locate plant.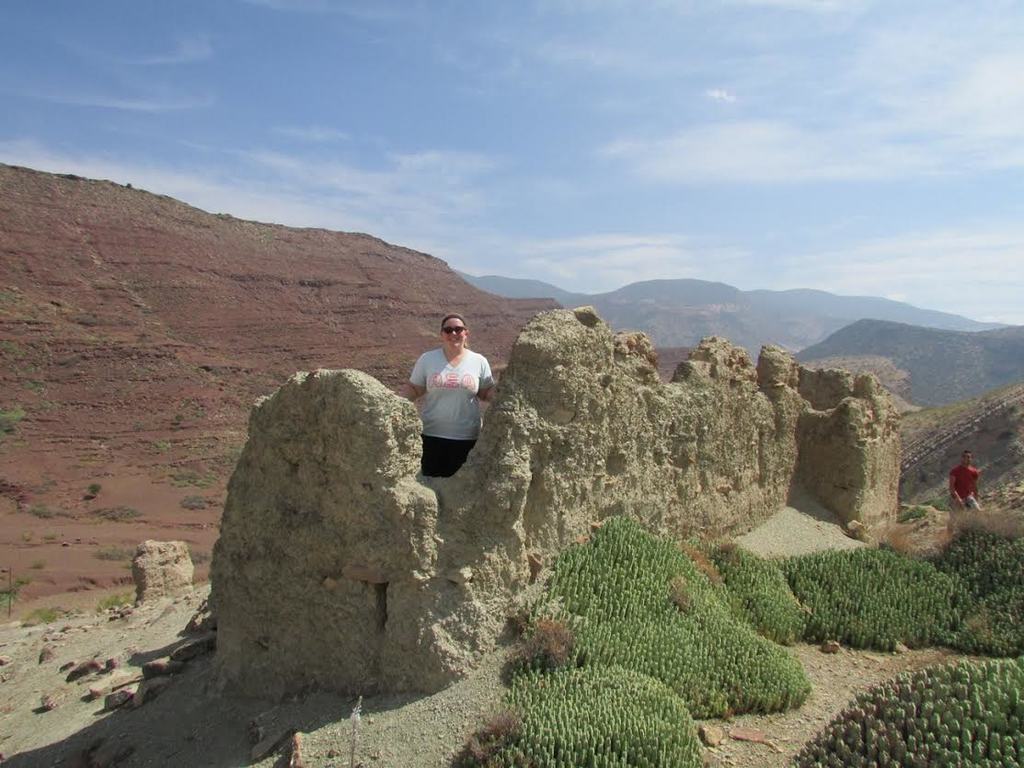
Bounding box: box(23, 378, 38, 388).
